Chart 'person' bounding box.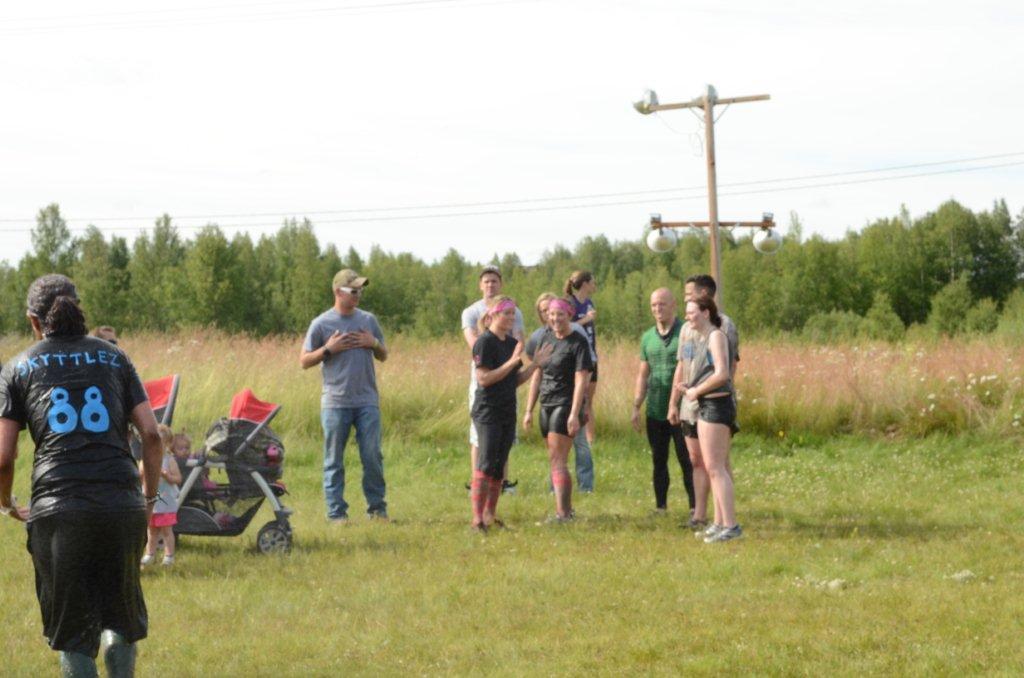
Charted: (left=303, top=265, right=389, bottom=543).
